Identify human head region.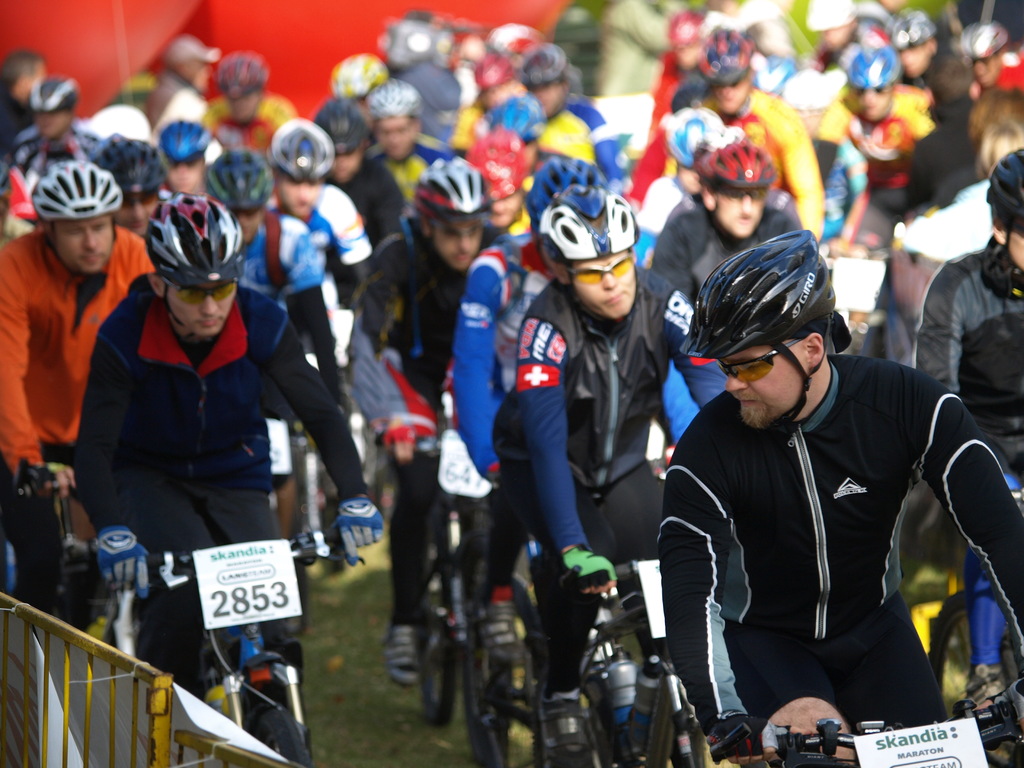
Region: 526, 157, 614, 242.
